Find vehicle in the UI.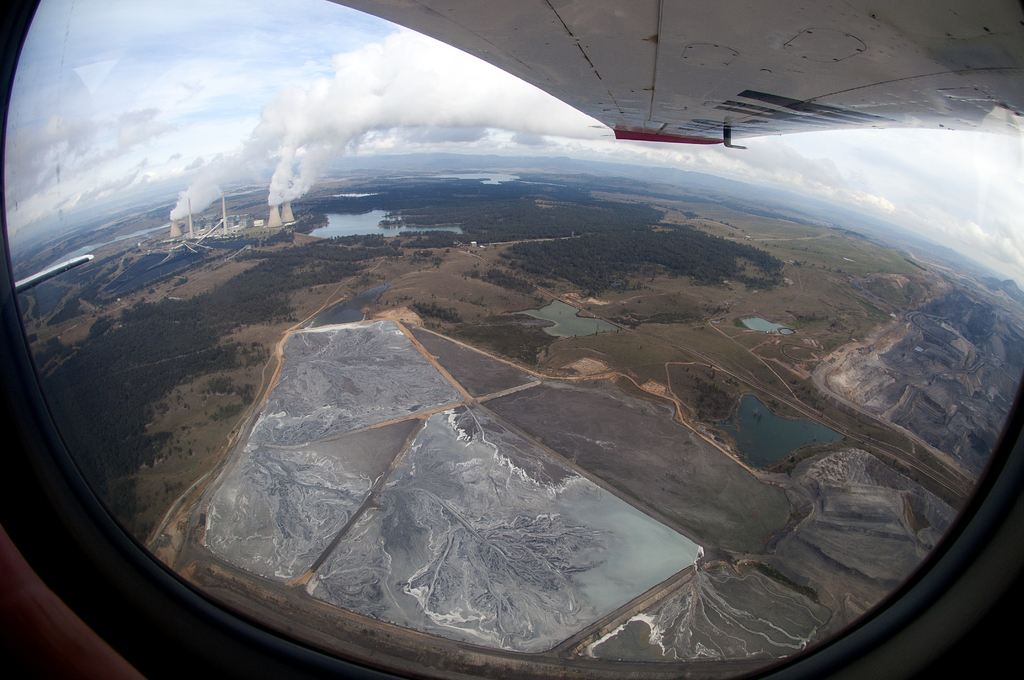
UI element at 0:0:1023:679.
